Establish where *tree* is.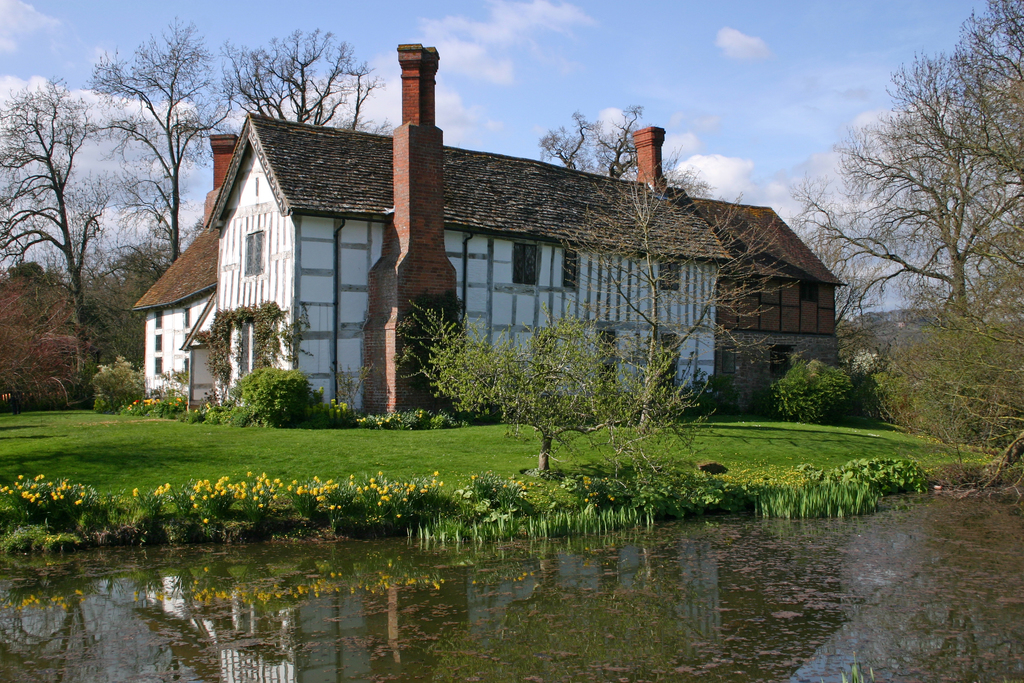
Established at [604,85,662,189].
